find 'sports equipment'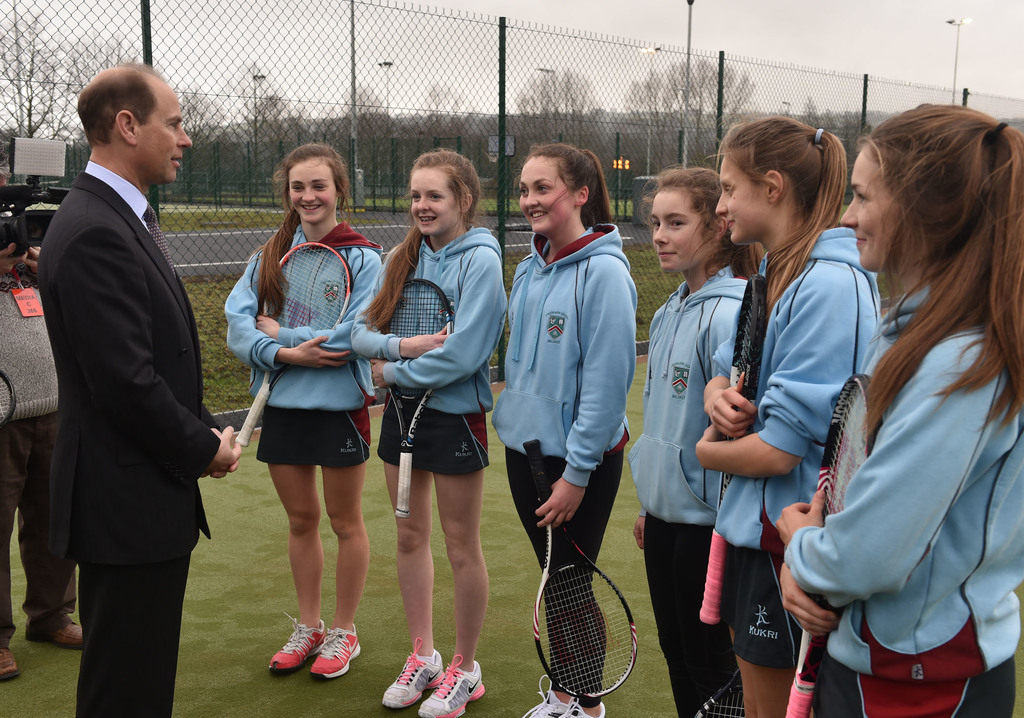
bbox=[311, 620, 365, 678]
